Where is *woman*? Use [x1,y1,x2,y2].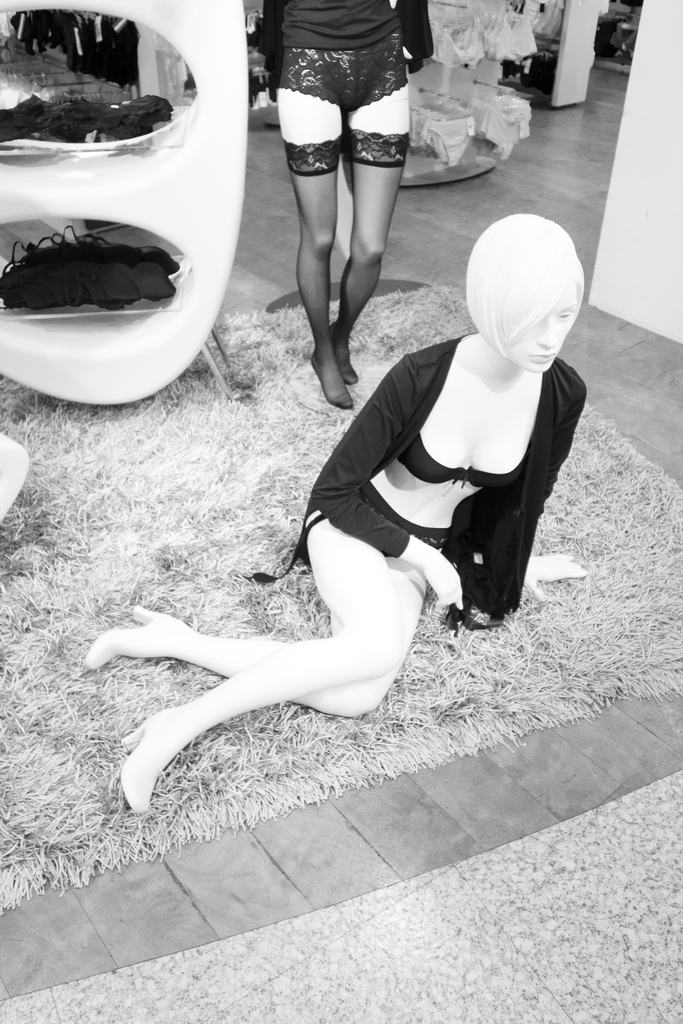
[252,0,429,399].
